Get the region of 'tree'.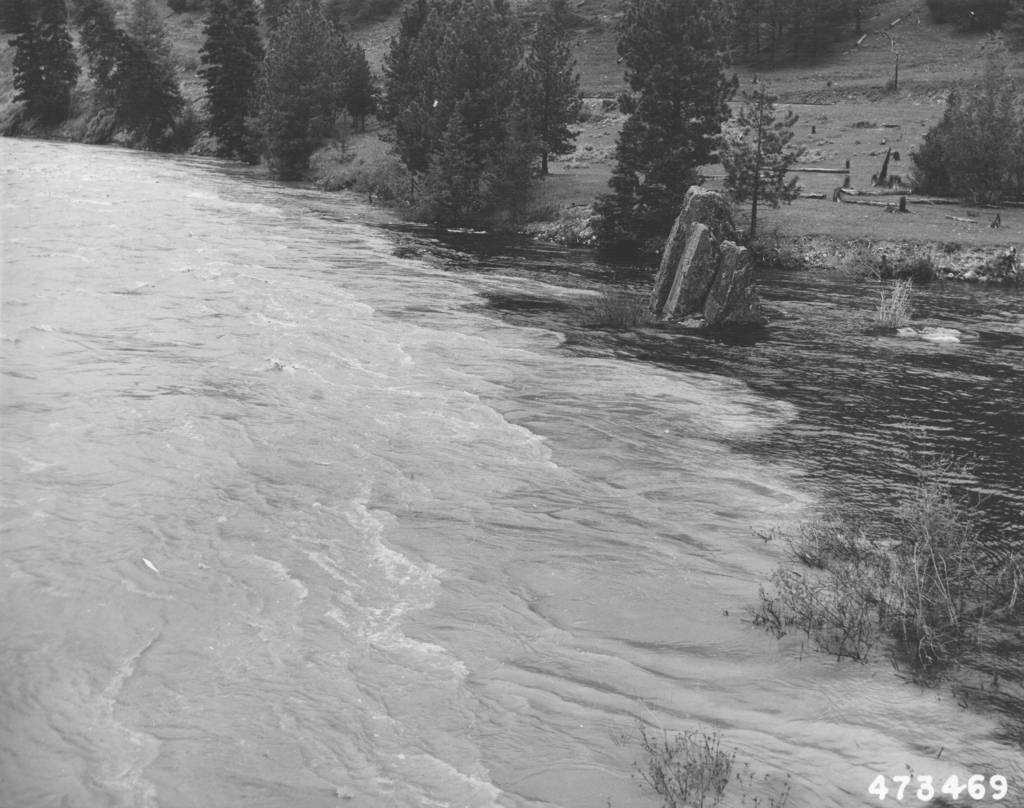
186/0/270/158.
